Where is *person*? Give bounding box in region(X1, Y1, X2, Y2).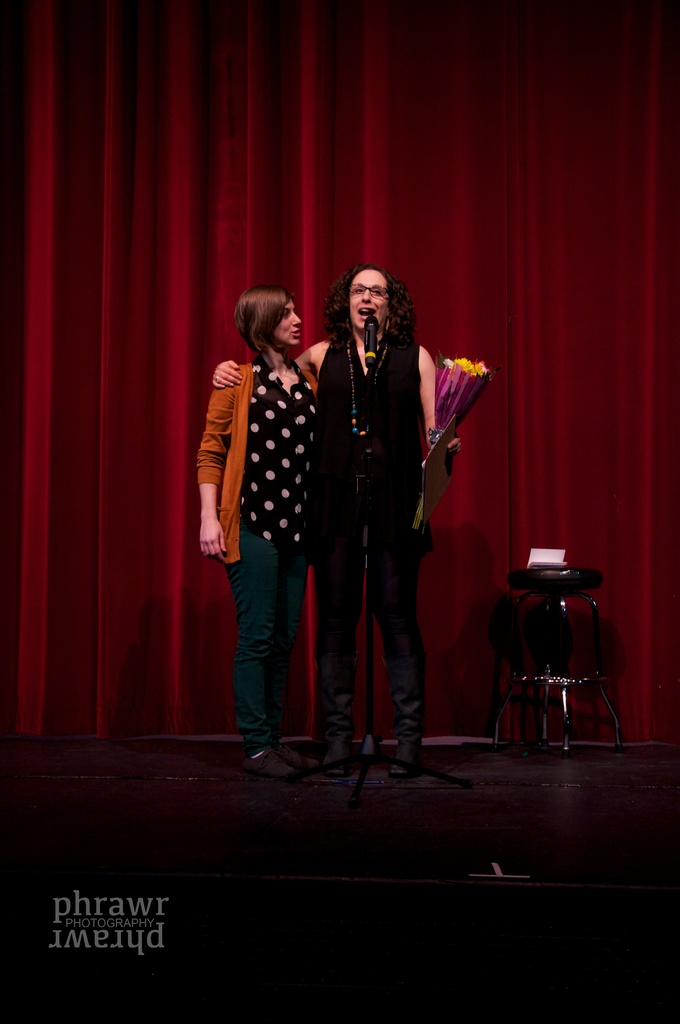
region(209, 264, 467, 774).
